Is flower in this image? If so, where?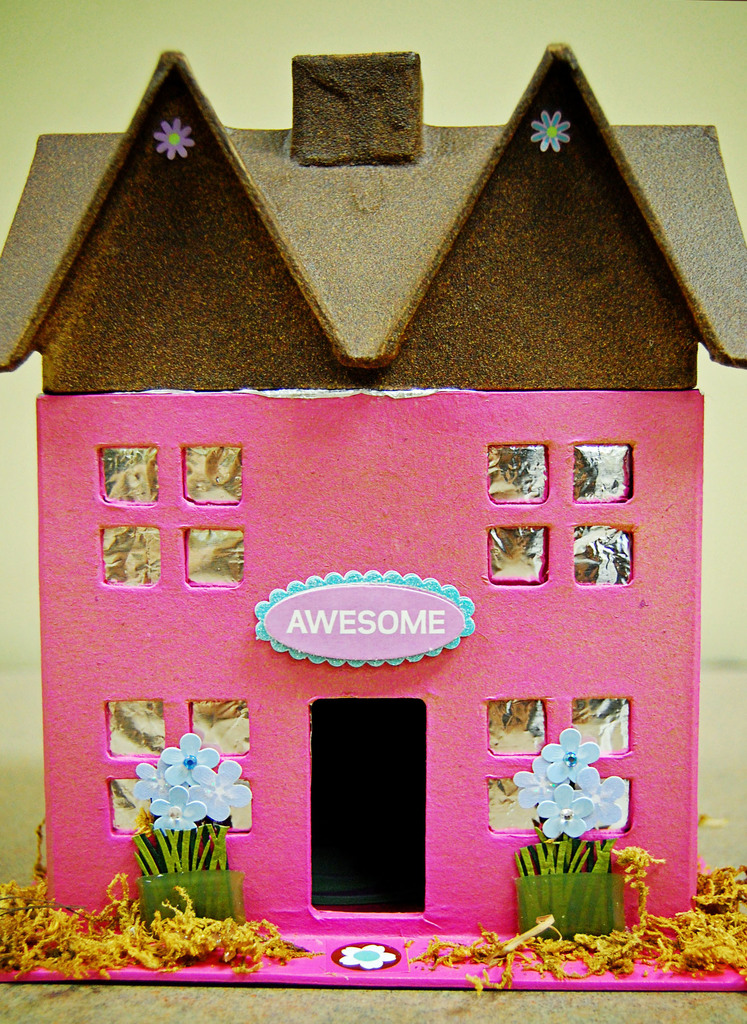
Yes, at (515,748,555,805).
